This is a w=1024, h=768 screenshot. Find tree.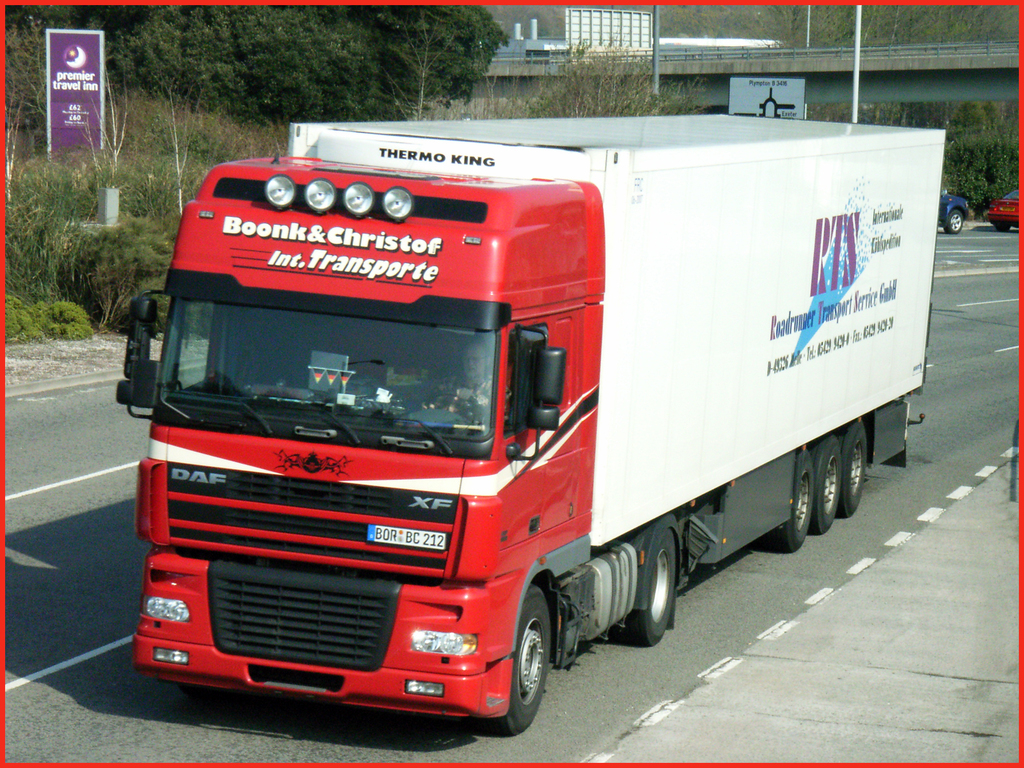
Bounding box: [x1=953, y1=8, x2=1023, y2=48].
